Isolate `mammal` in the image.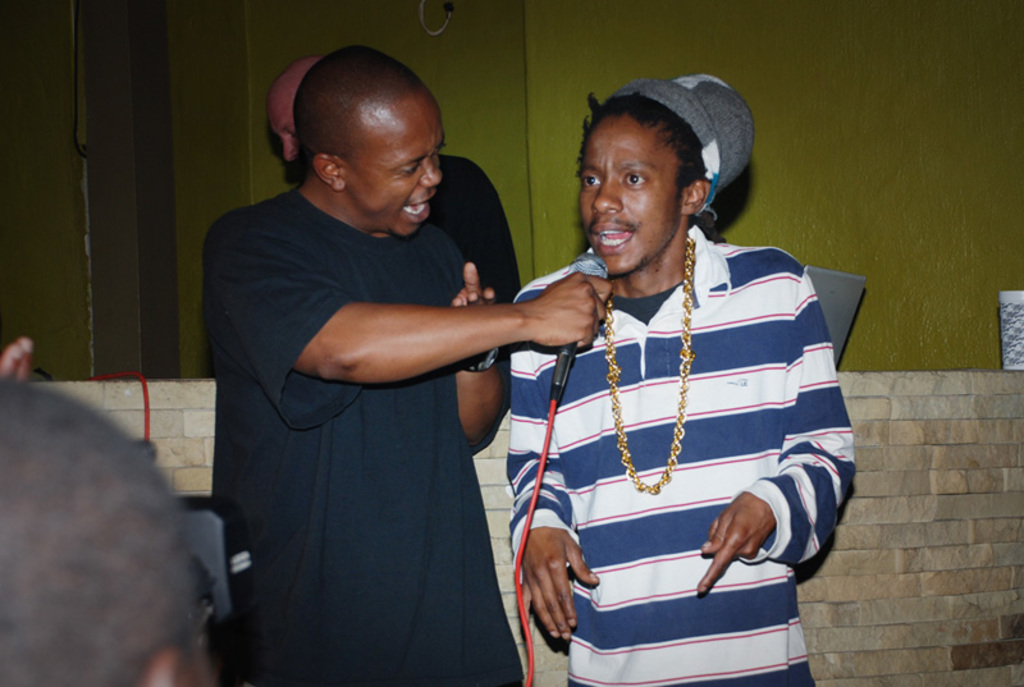
Isolated region: 0,370,212,686.
